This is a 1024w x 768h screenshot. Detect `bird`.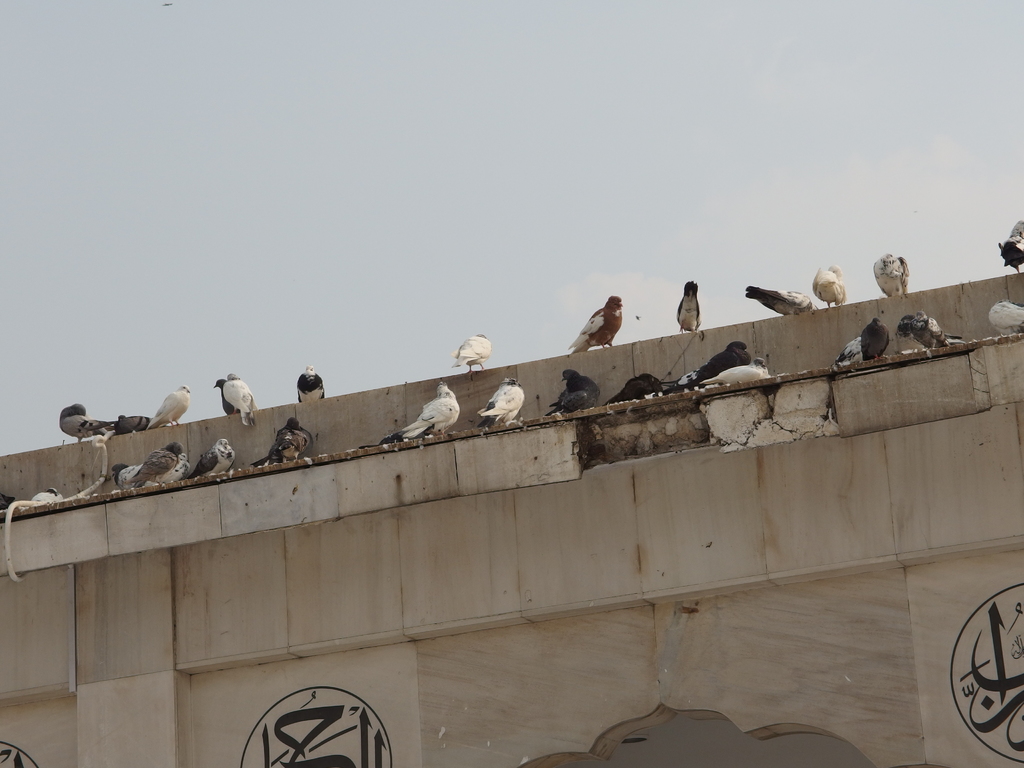
pyautogui.locateOnScreen(29, 484, 65, 509).
